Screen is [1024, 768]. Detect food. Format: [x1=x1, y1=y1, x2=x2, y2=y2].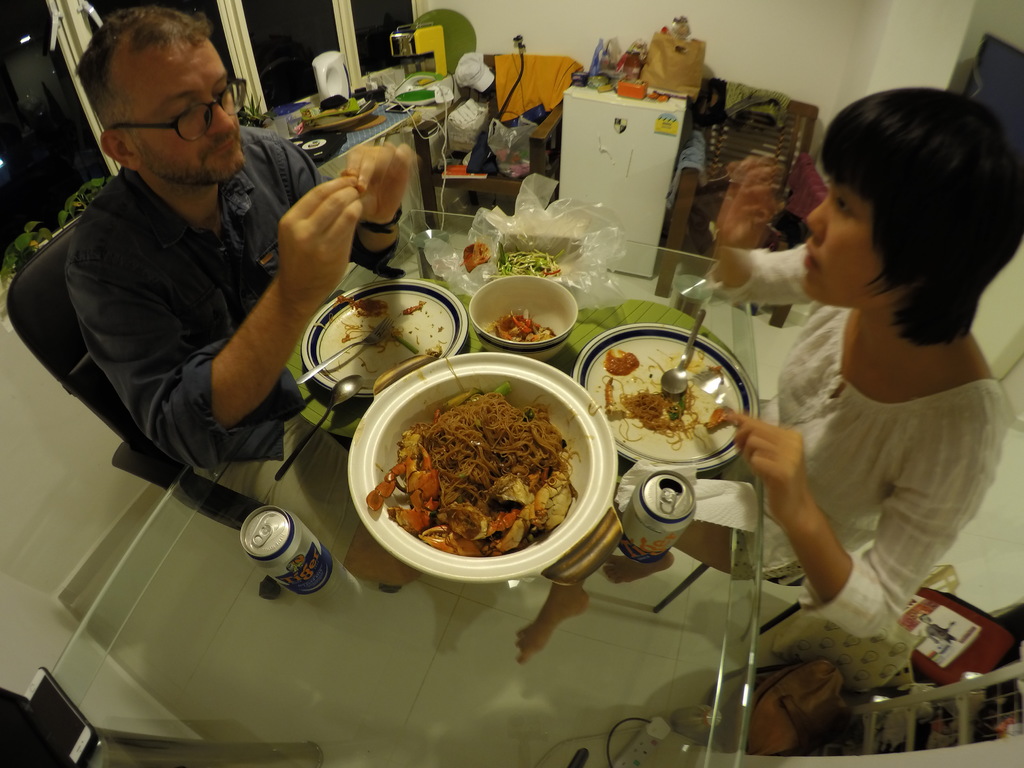
[x1=603, y1=348, x2=641, y2=377].
